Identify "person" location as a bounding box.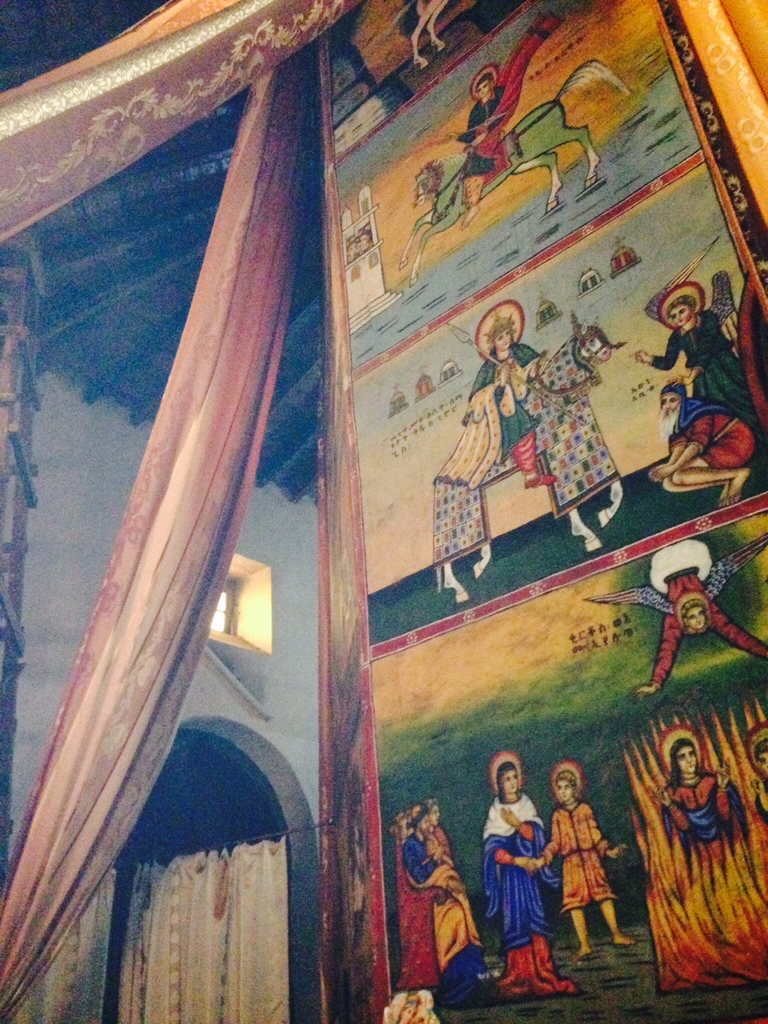
detection(473, 760, 570, 1006).
